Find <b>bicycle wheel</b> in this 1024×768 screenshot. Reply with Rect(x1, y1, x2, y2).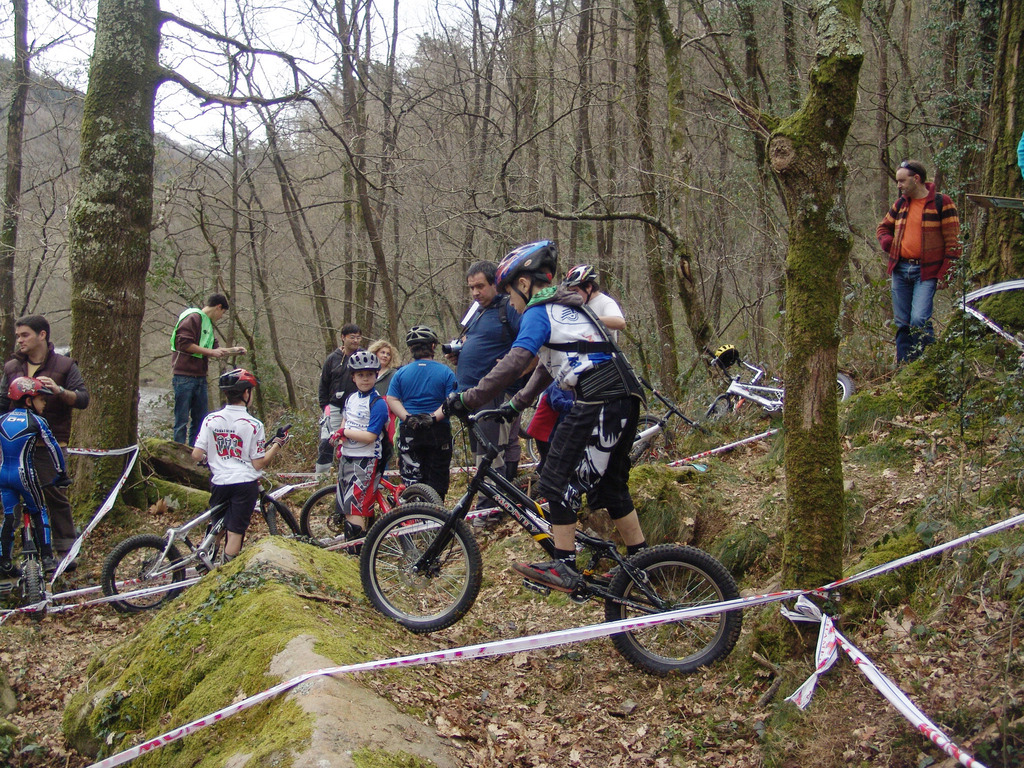
Rect(685, 401, 736, 442).
